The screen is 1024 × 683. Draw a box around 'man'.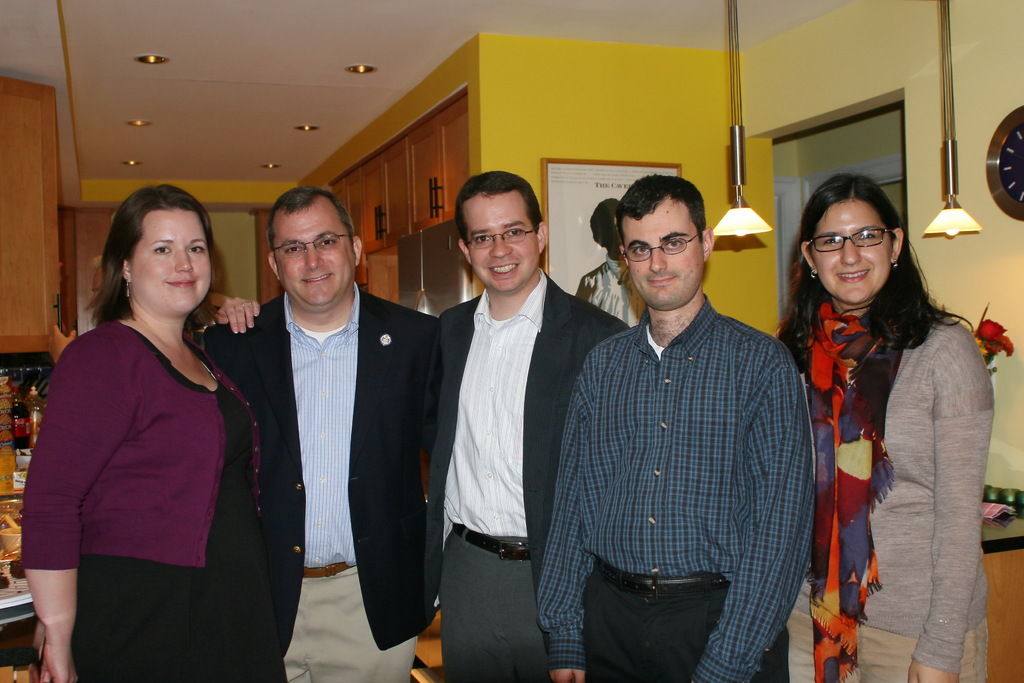
(left=541, top=170, right=816, bottom=682).
